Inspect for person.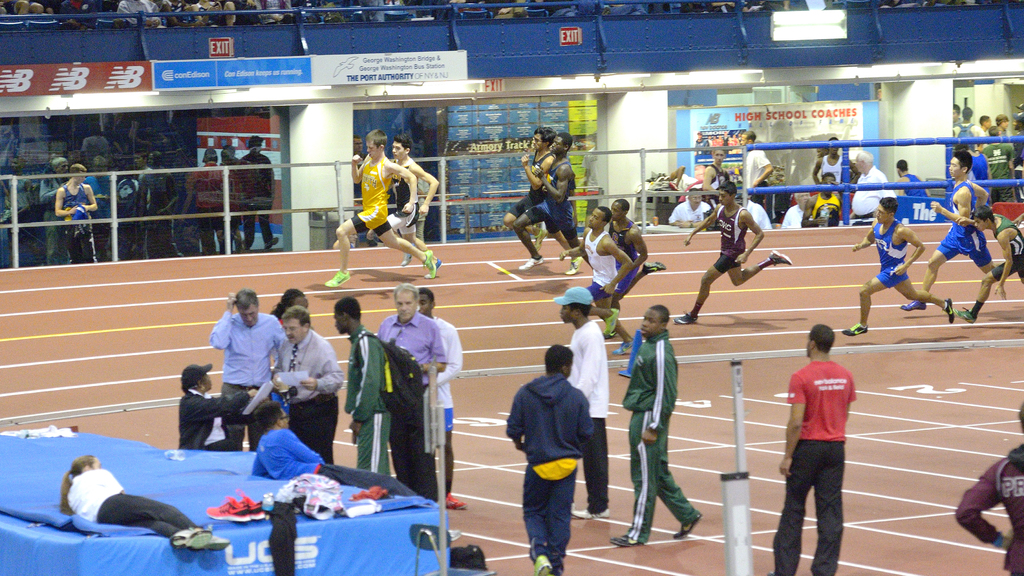
Inspection: box(273, 288, 311, 316).
